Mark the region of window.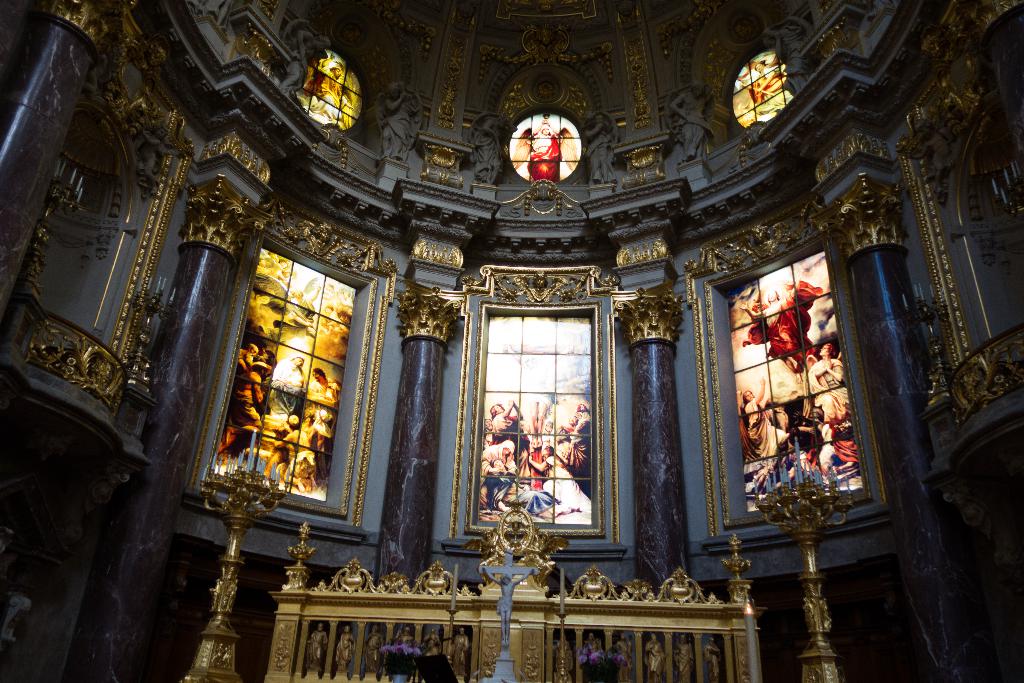
Region: box=[202, 196, 365, 543].
